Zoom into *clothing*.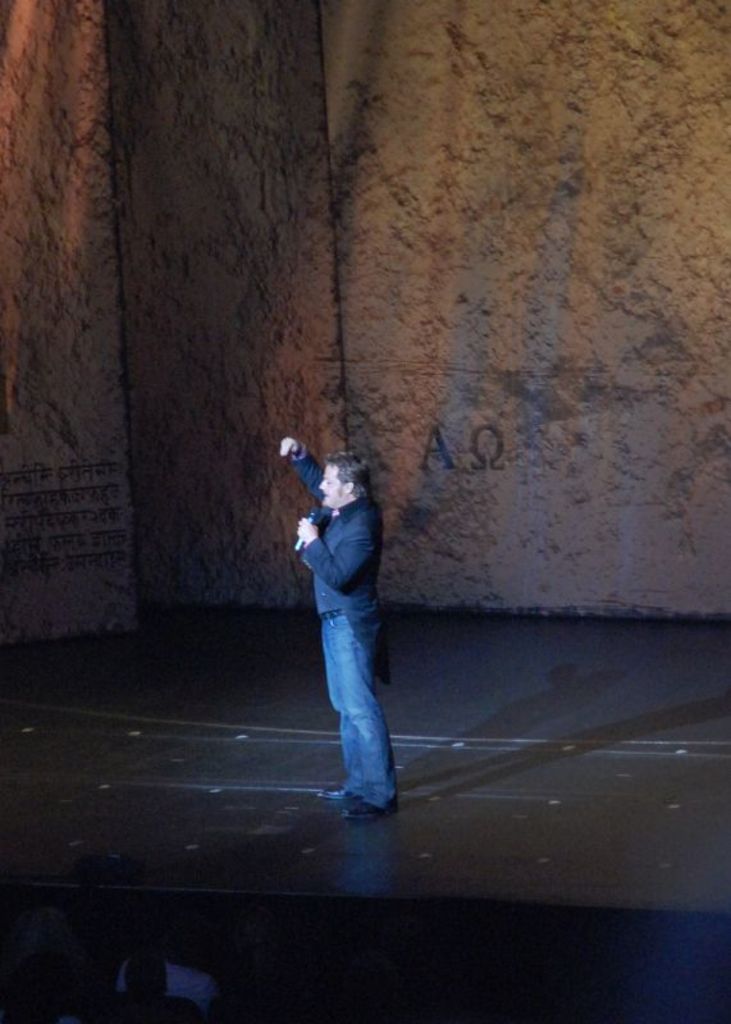
Zoom target: (x1=291, y1=430, x2=408, y2=806).
